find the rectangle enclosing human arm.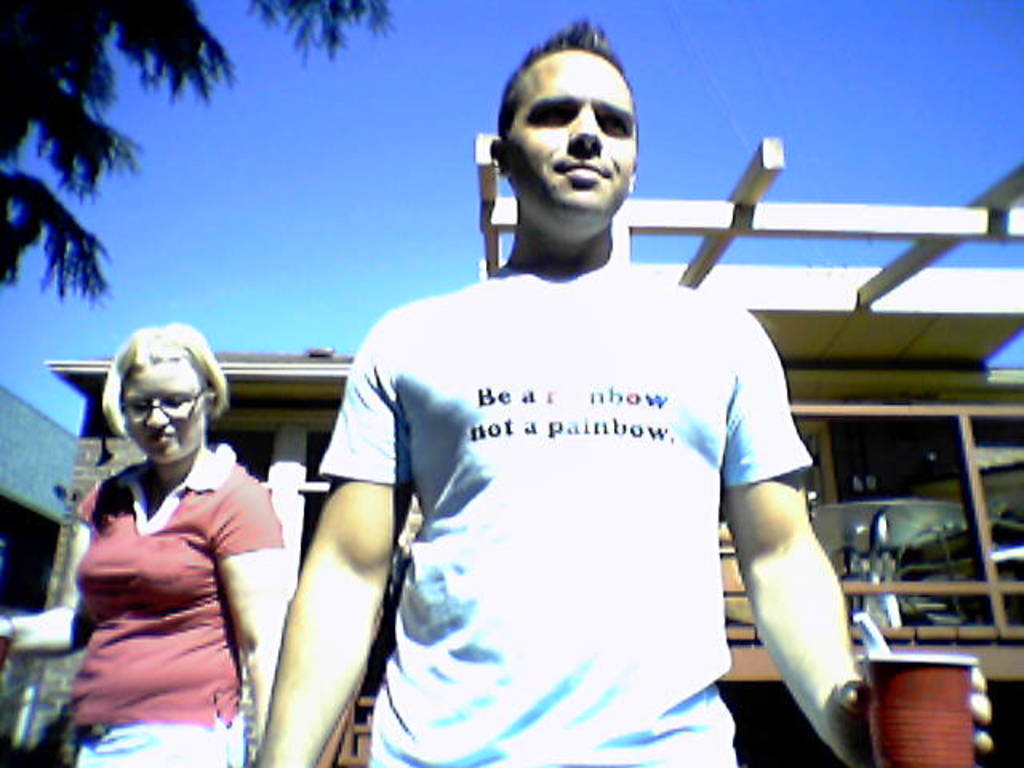
pyautogui.locateOnScreen(229, 482, 282, 718).
